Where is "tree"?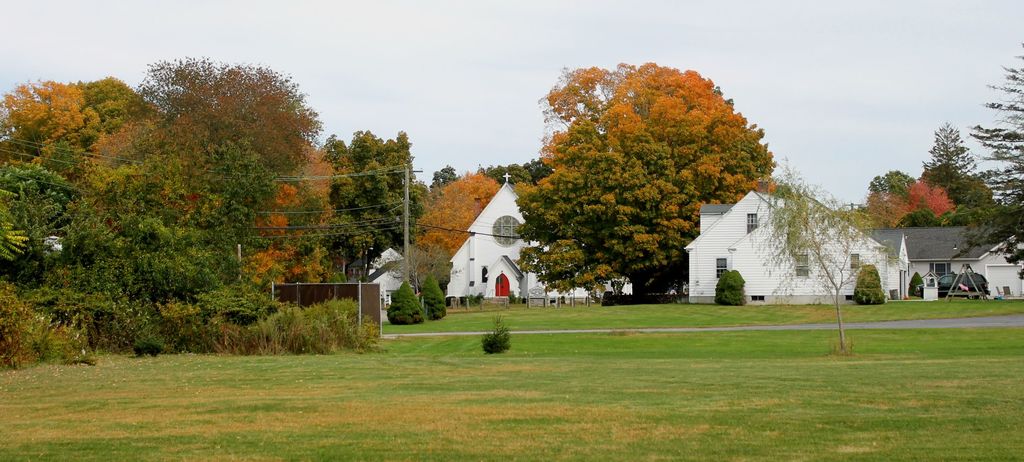
384/280/430/328.
